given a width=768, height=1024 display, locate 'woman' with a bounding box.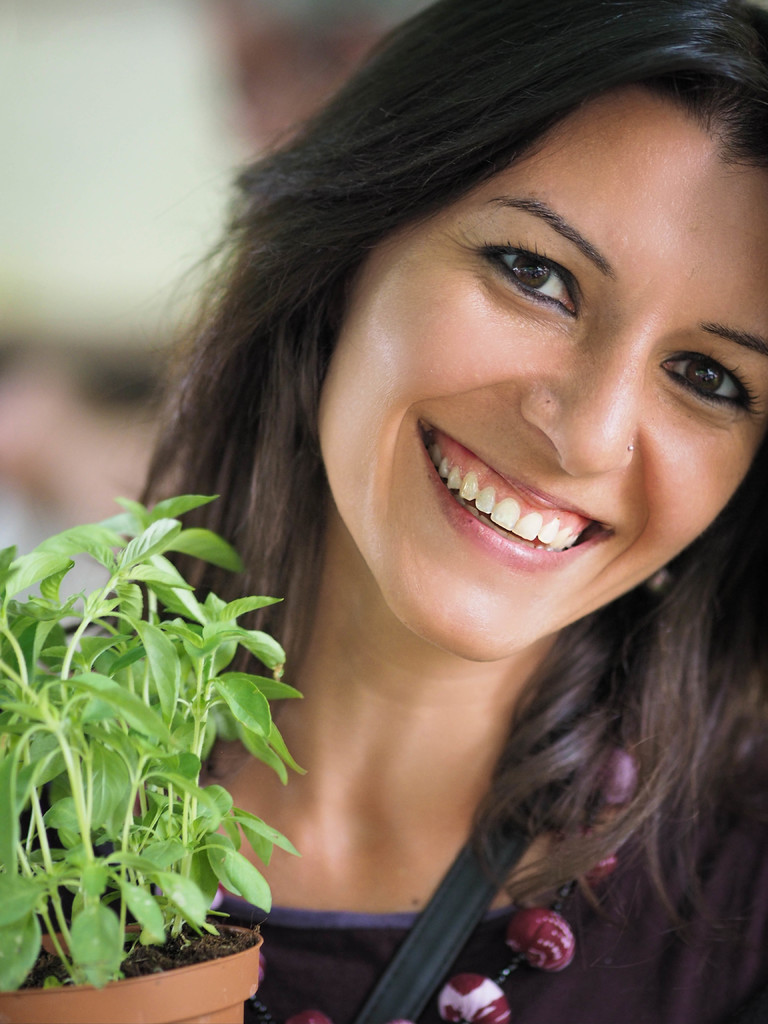
Located: region(0, 0, 767, 1023).
